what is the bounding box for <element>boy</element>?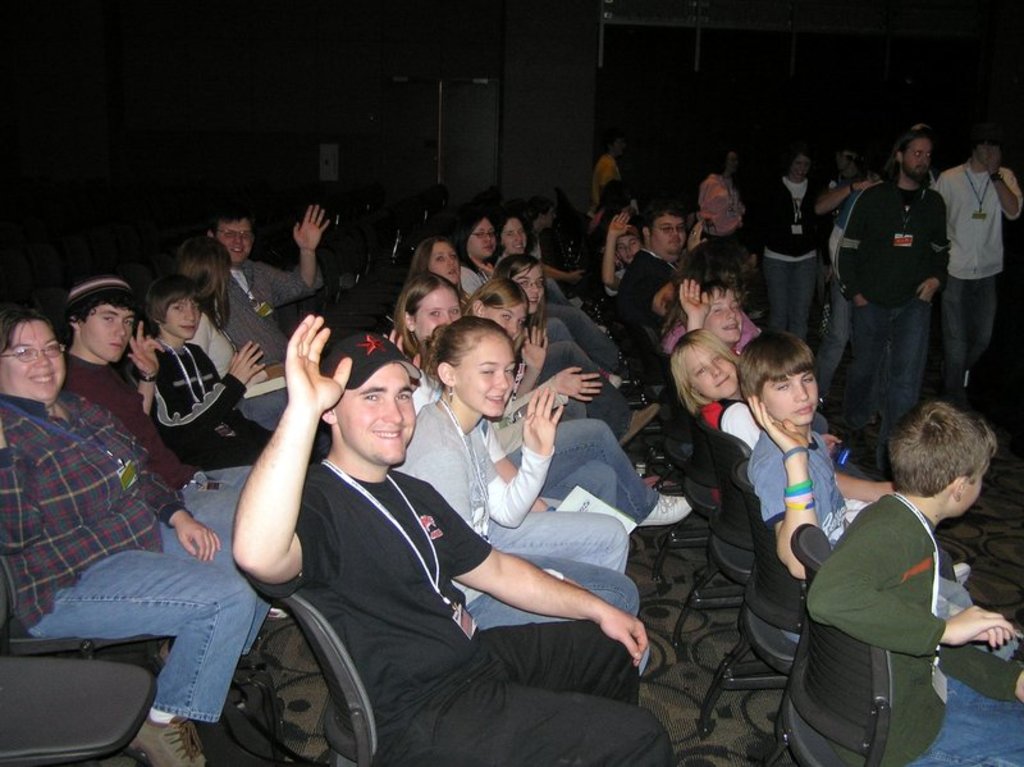
bbox(127, 280, 271, 467).
